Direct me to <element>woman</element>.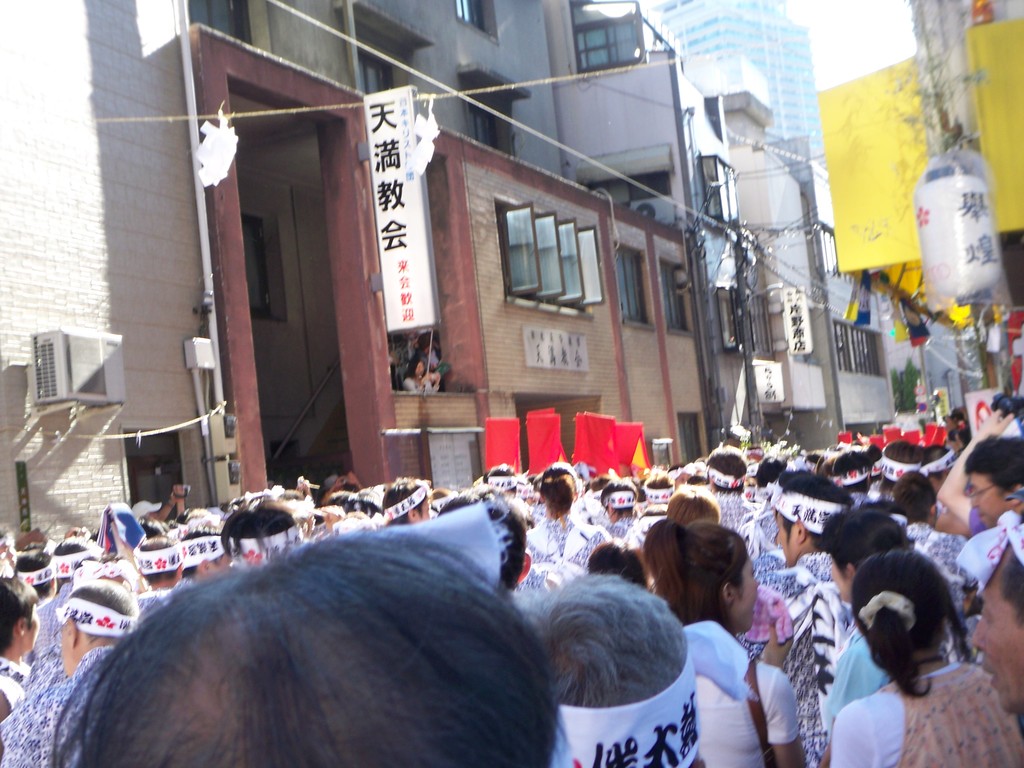
Direction: [58, 537, 107, 596].
